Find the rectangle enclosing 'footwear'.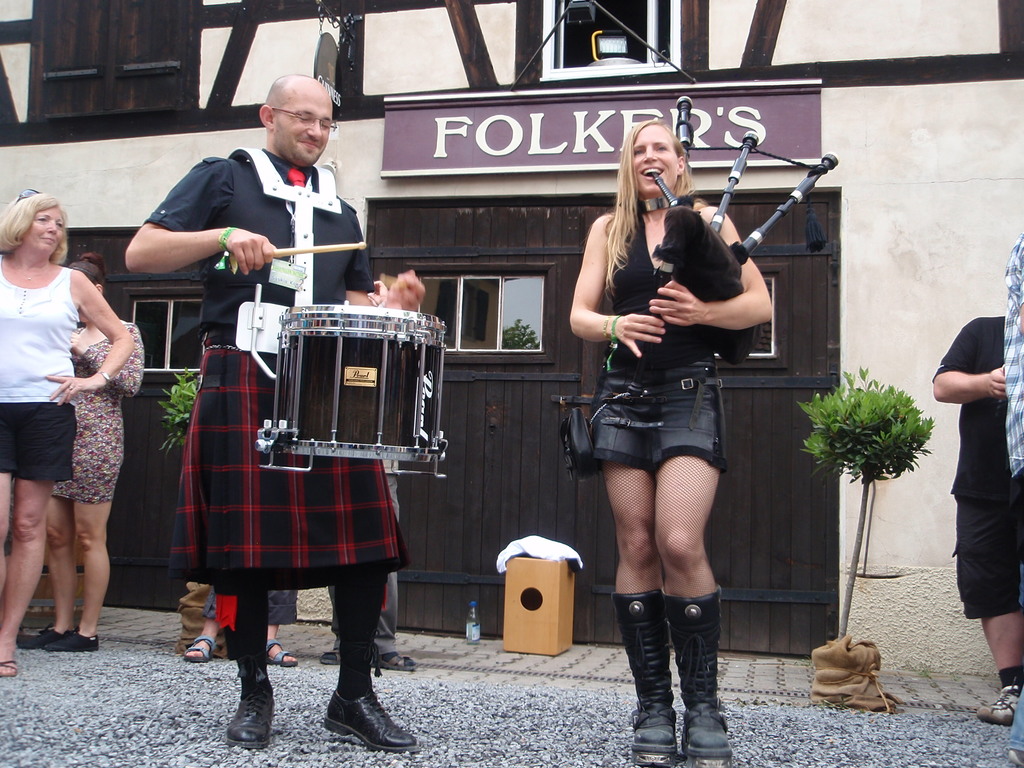
[662, 585, 736, 767].
